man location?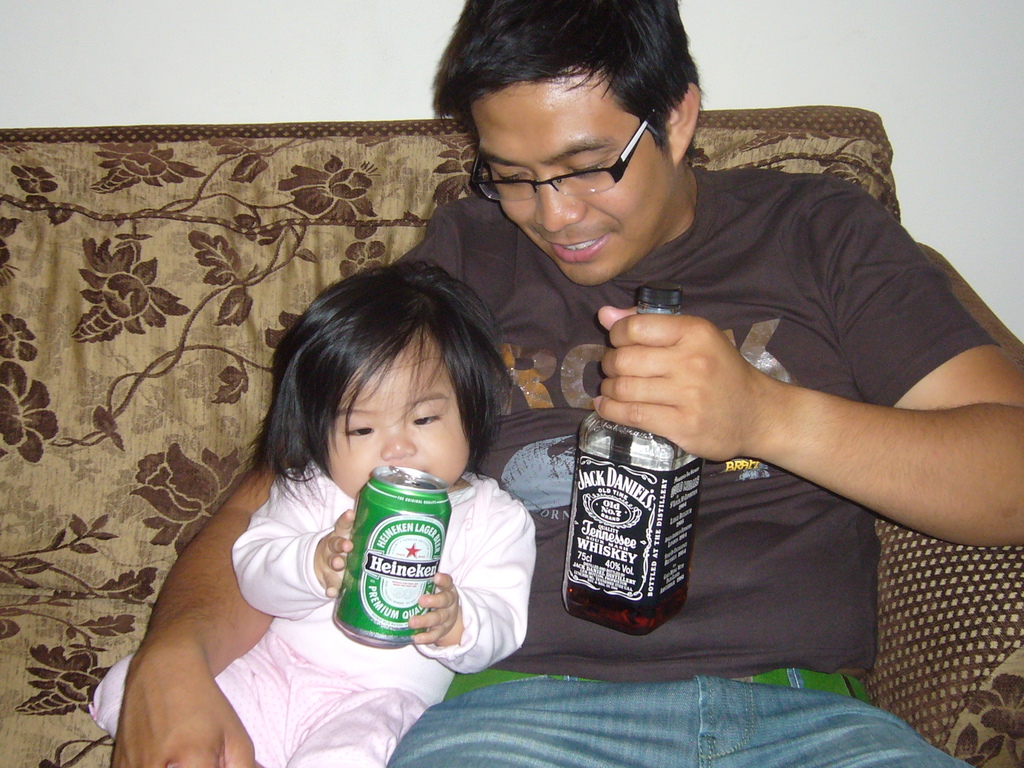
x1=358 y1=68 x2=1023 y2=564
